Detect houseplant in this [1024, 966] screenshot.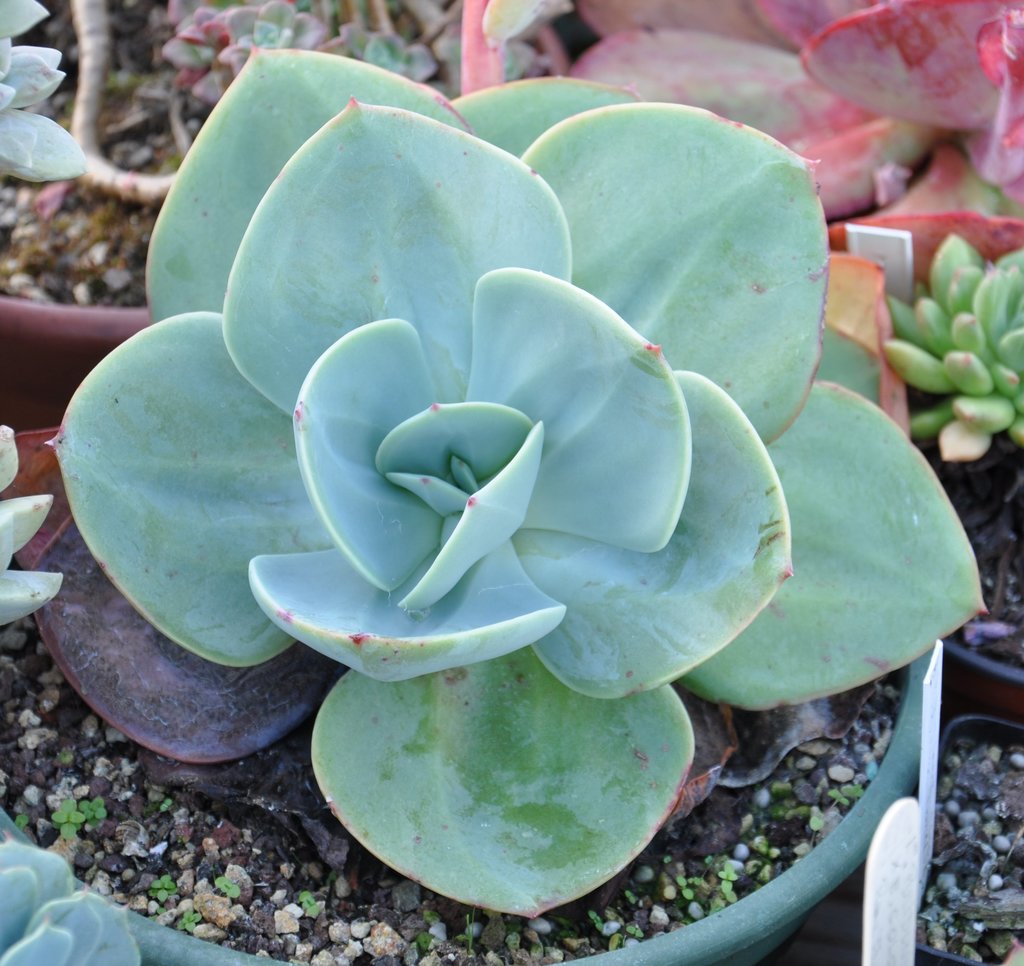
Detection: [x1=942, y1=237, x2=1023, y2=695].
